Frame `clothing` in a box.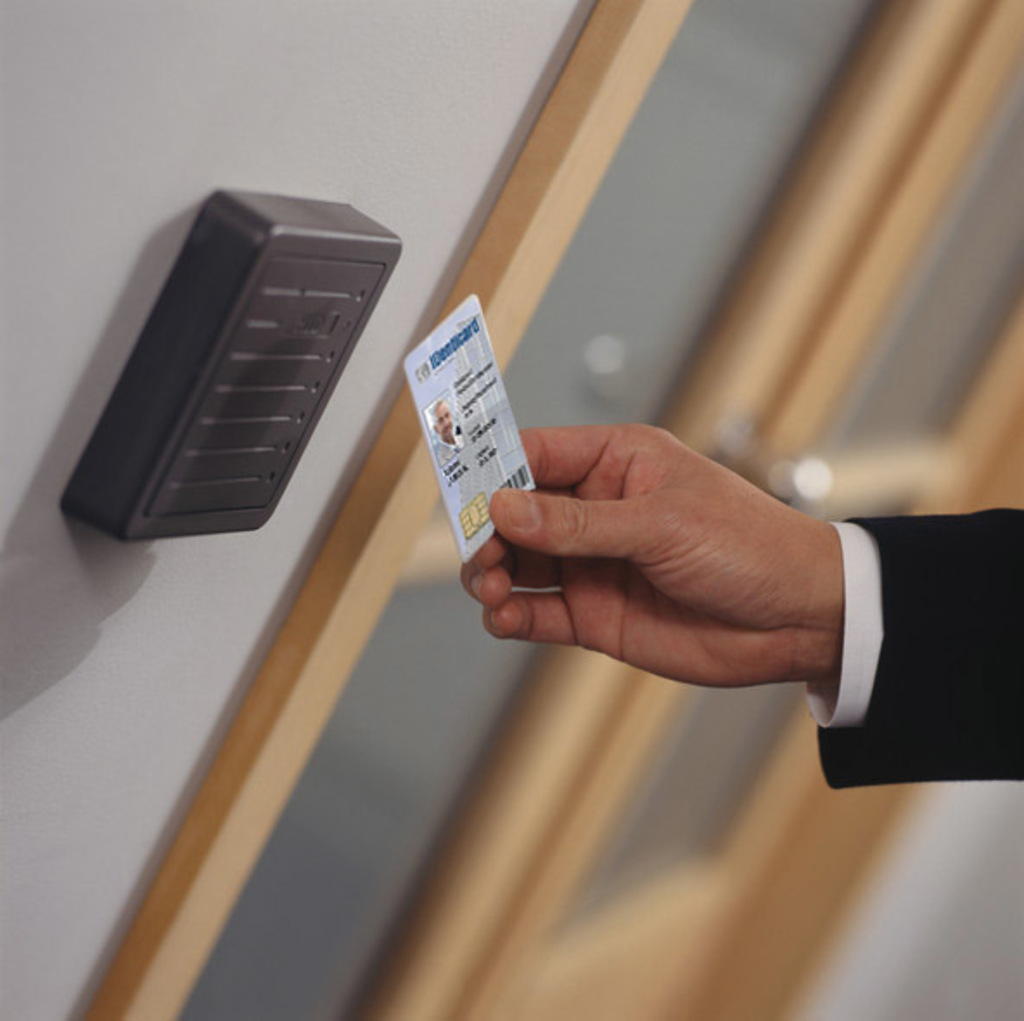
(794, 502, 1022, 784).
